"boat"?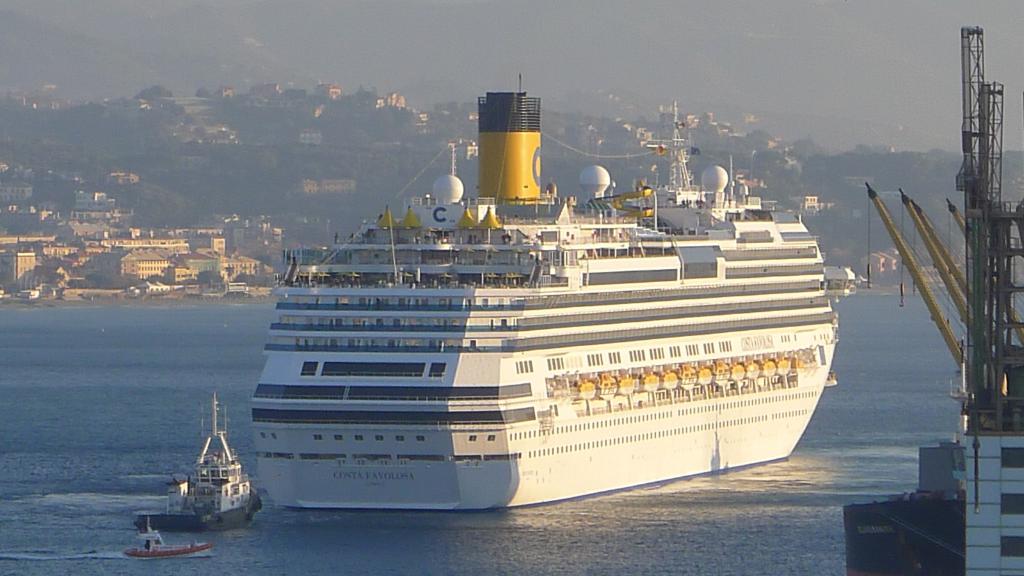
[129, 382, 266, 537]
